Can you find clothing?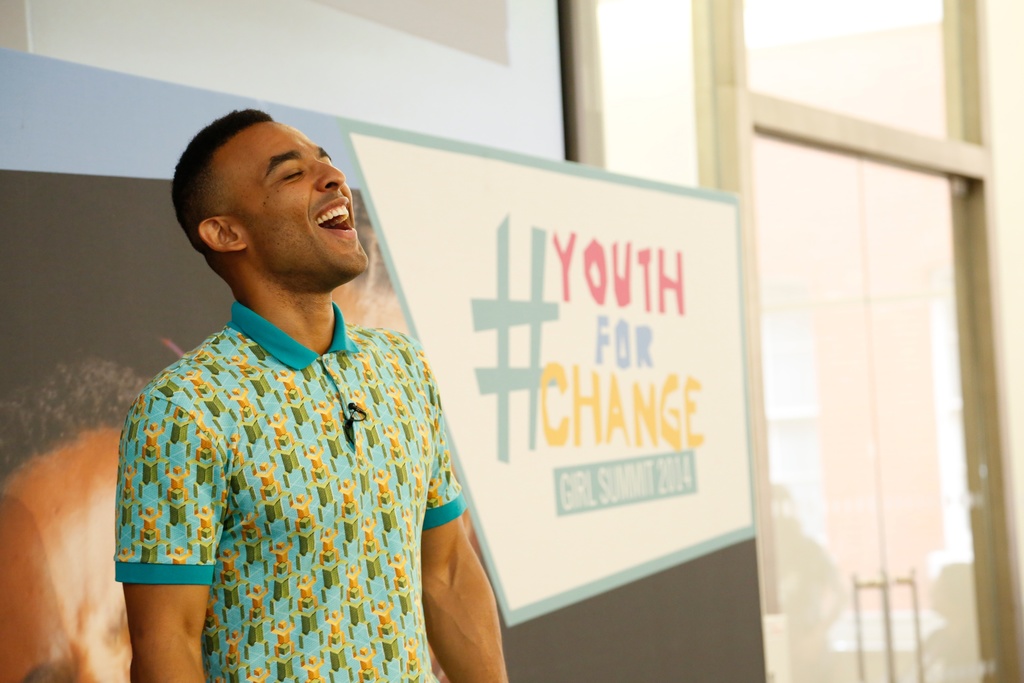
Yes, bounding box: bbox(118, 273, 474, 680).
